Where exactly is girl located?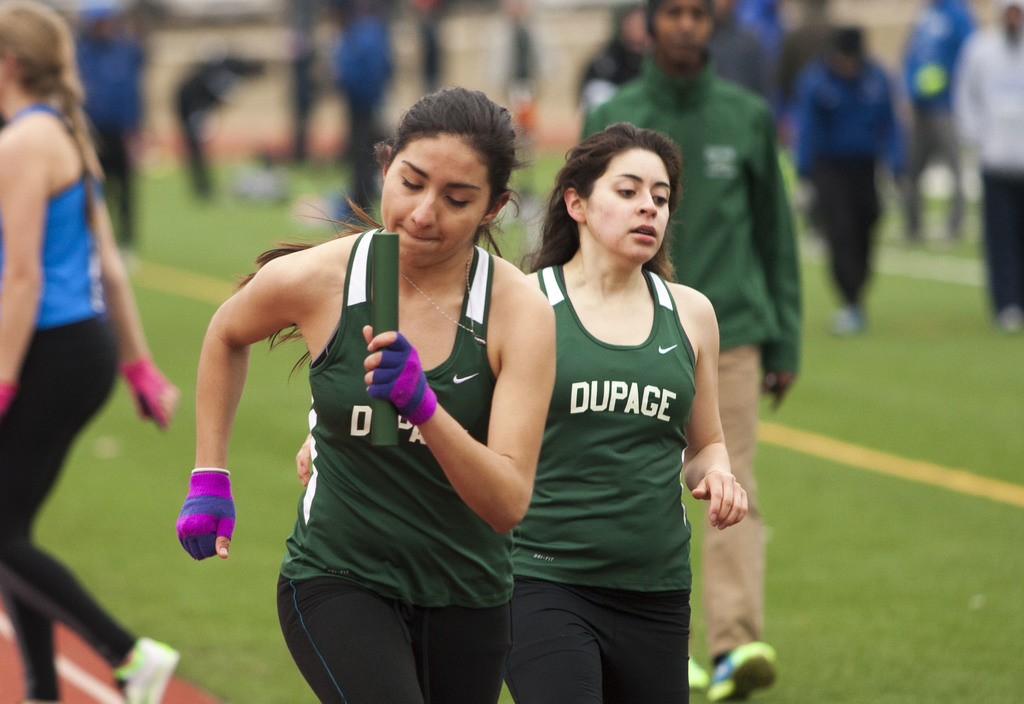
Its bounding box is (x1=294, y1=121, x2=752, y2=703).
